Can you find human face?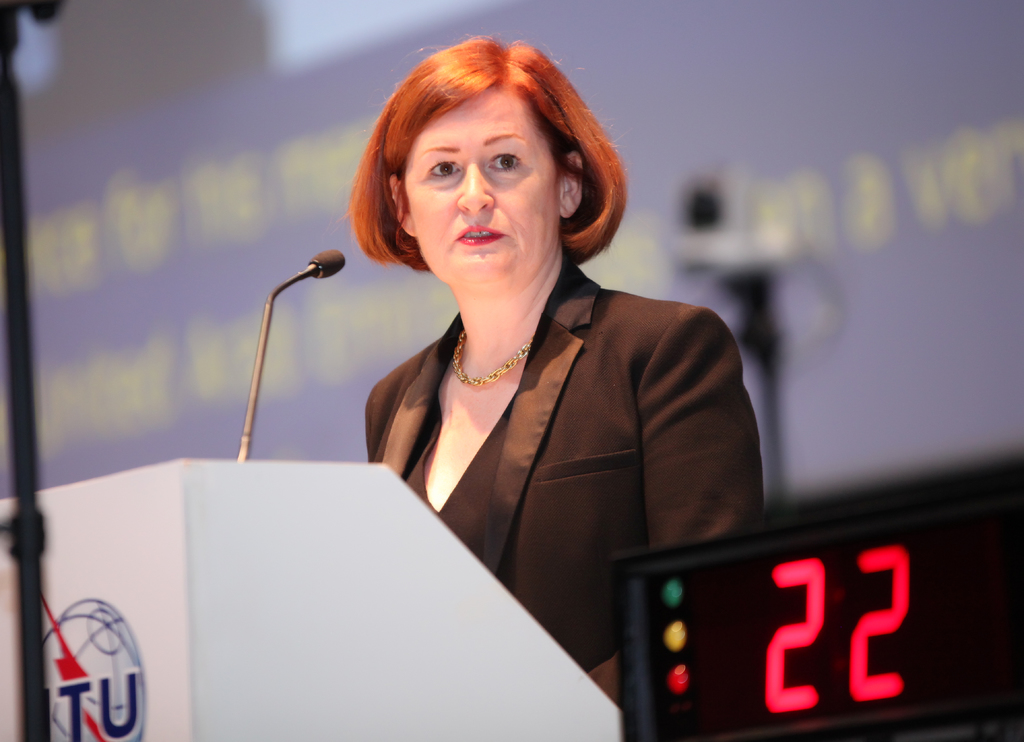
Yes, bounding box: x1=396, y1=84, x2=560, y2=290.
